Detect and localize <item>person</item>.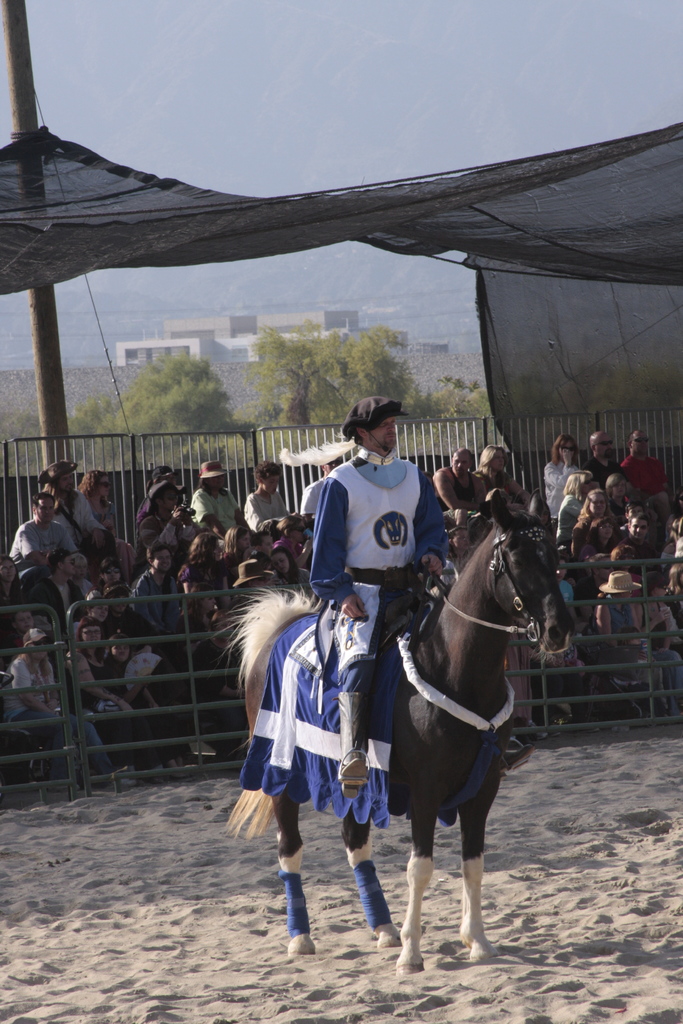
Localized at {"left": 614, "top": 508, "right": 682, "bottom": 578}.
